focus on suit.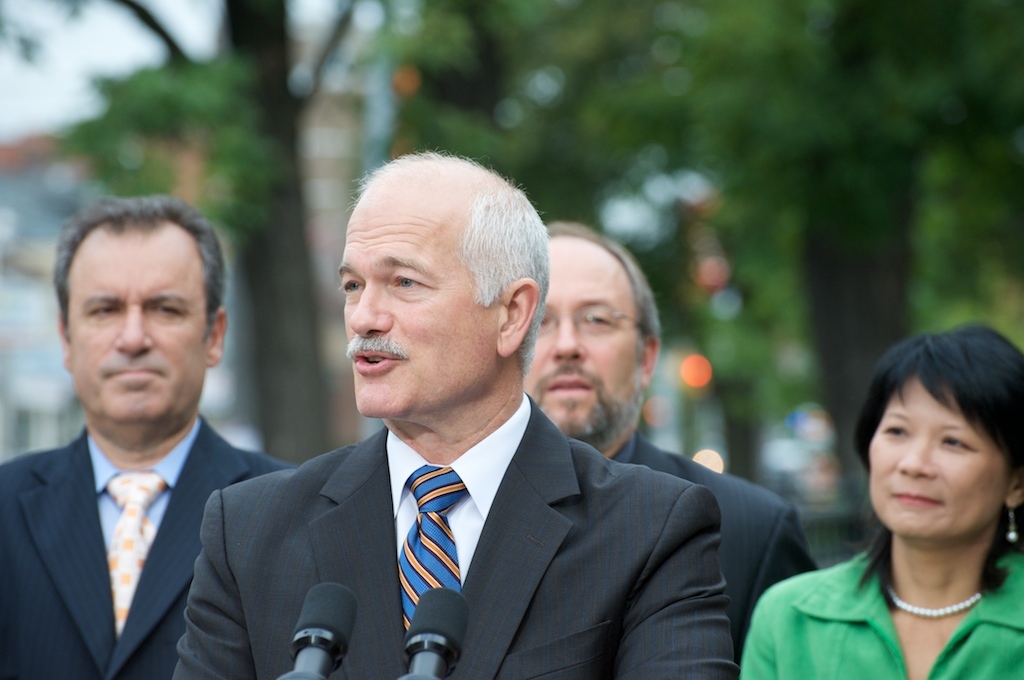
Focused at crop(609, 435, 823, 679).
